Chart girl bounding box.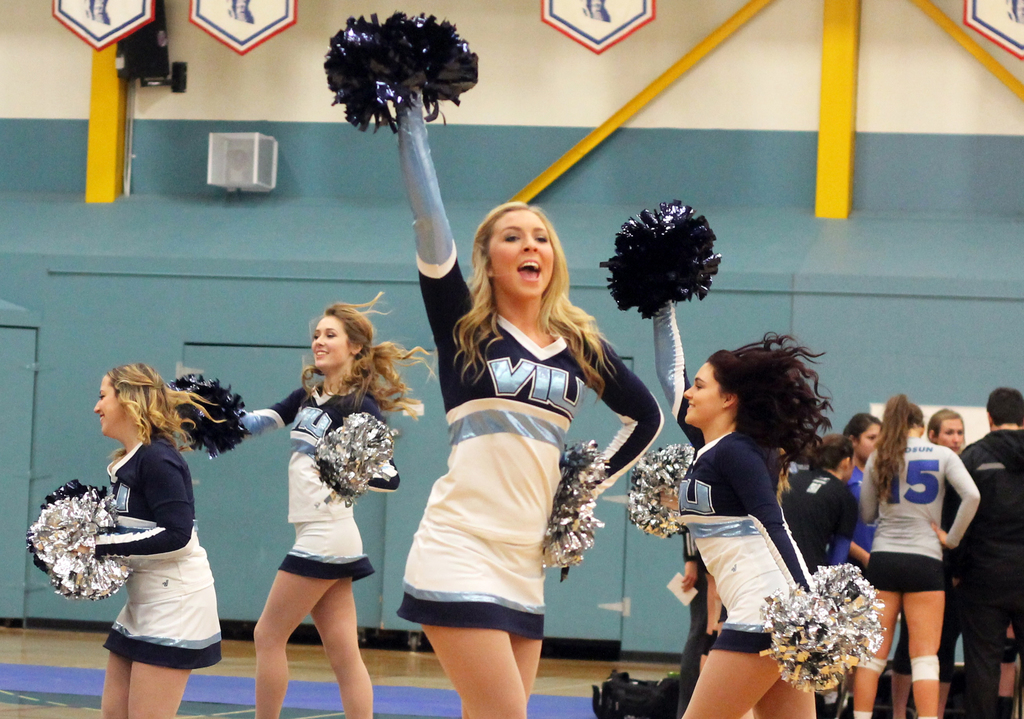
Charted: box(28, 364, 225, 718).
